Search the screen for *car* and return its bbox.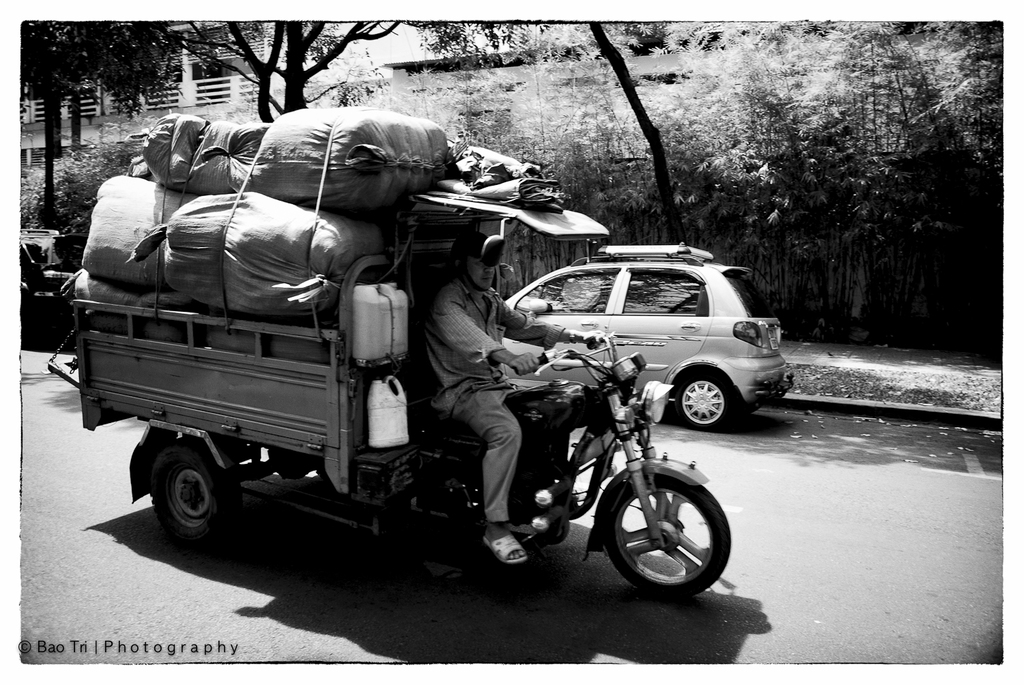
Found: 509, 247, 797, 447.
